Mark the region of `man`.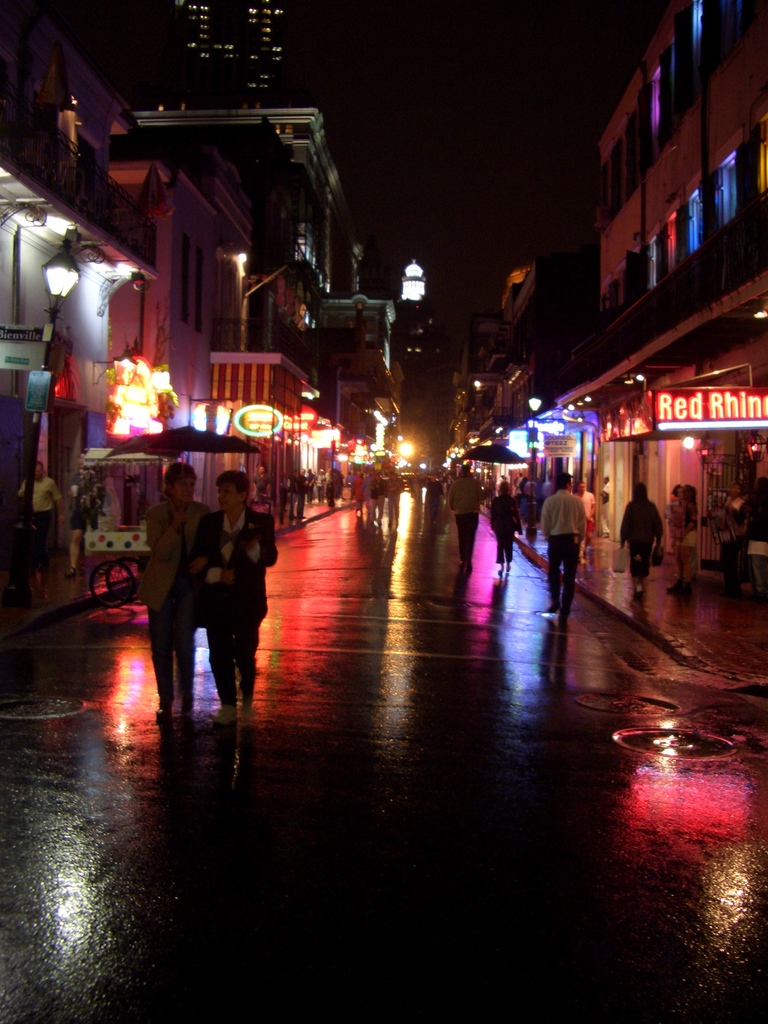
Region: box=[388, 452, 470, 569].
